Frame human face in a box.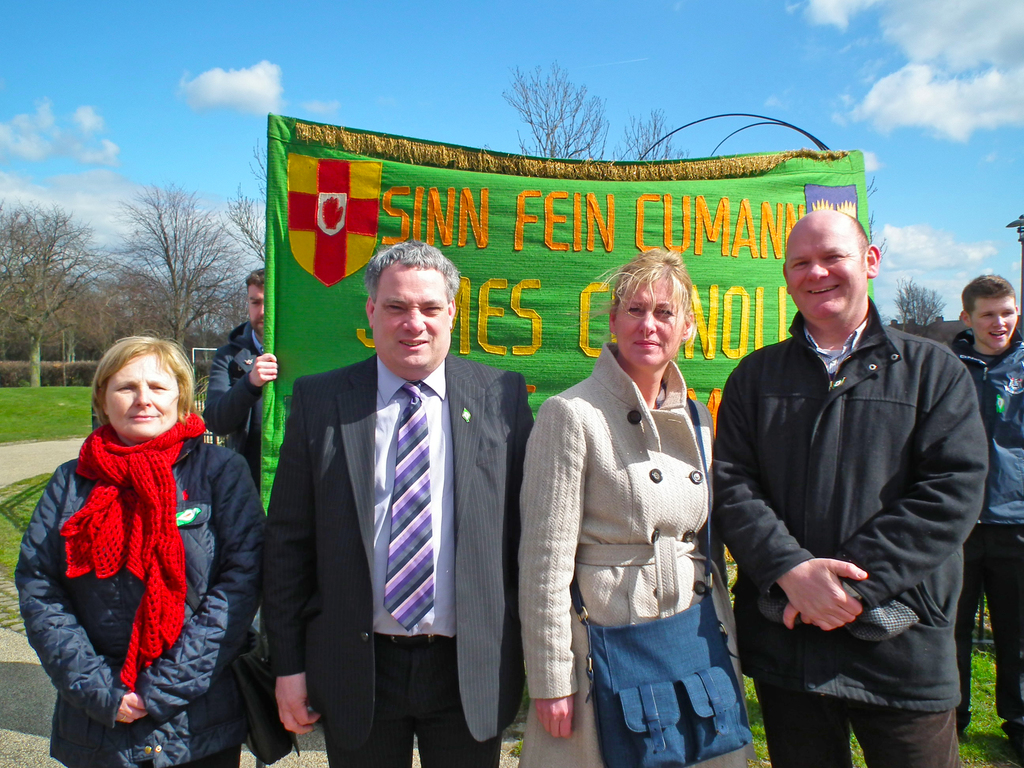
[372, 257, 449, 376].
